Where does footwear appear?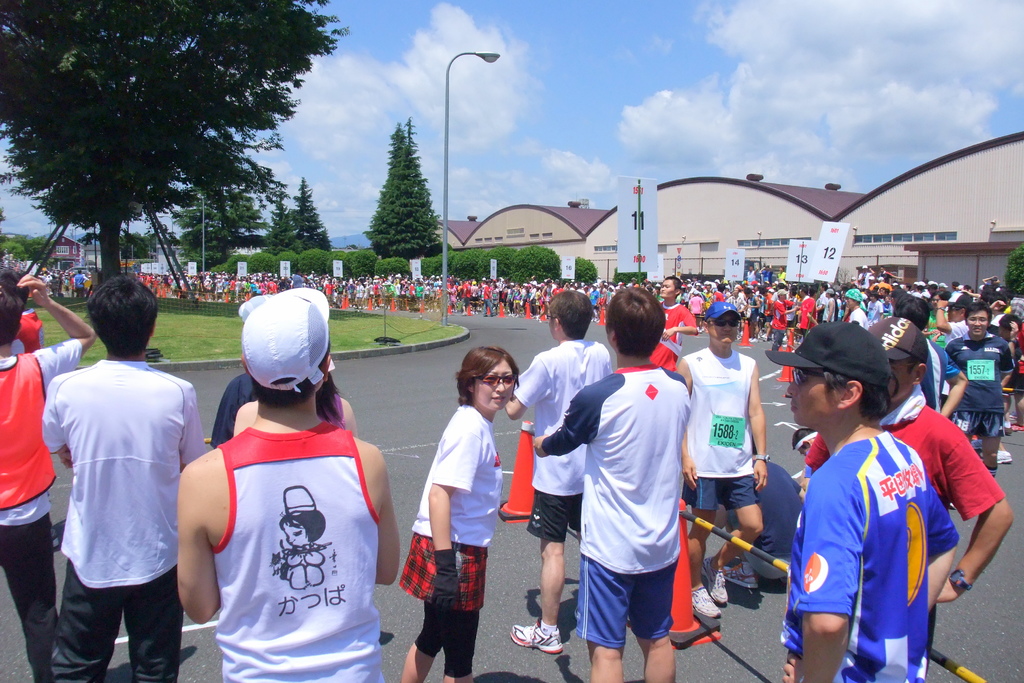
Appears at [x1=995, y1=449, x2=1012, y2=469].
